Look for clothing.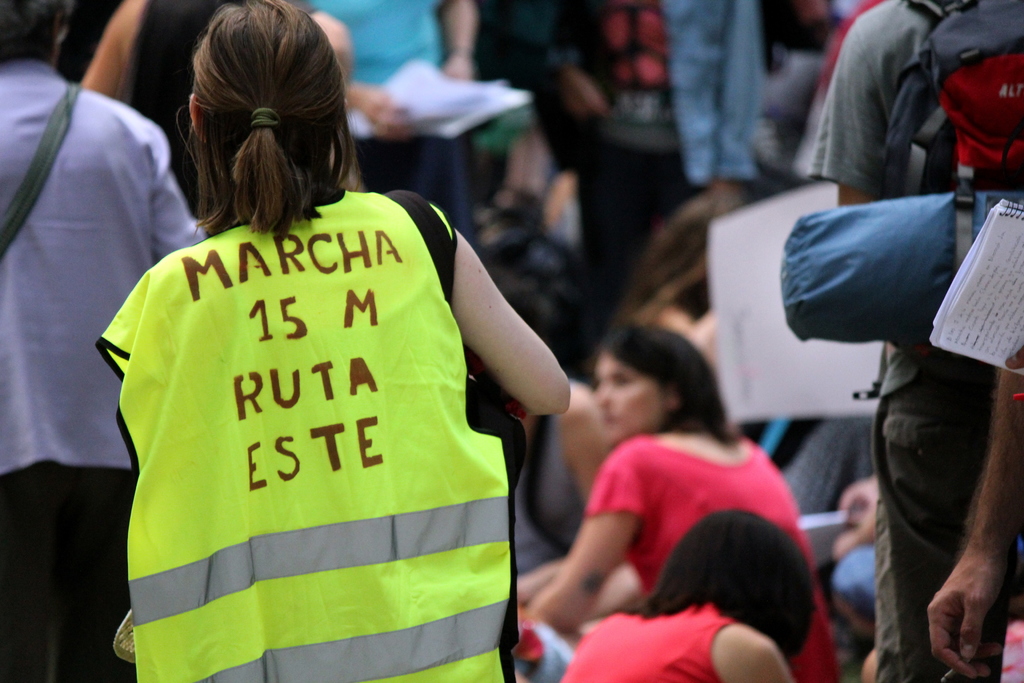
Found: 564, 612, 739, 682.
